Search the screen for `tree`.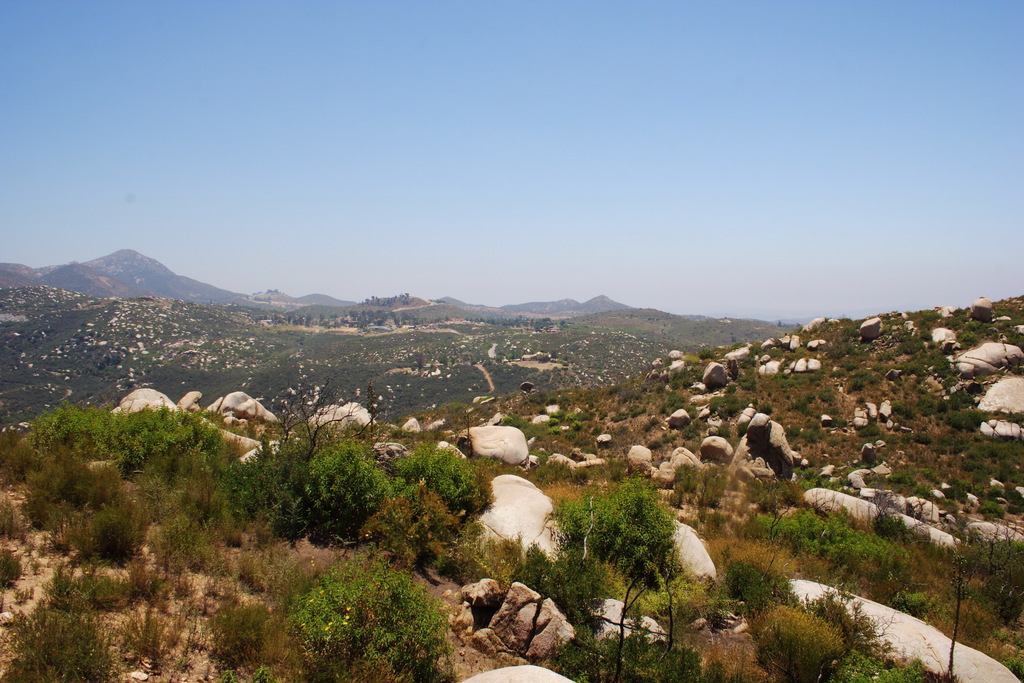
Found at crop(23, 452, 113, 532).
